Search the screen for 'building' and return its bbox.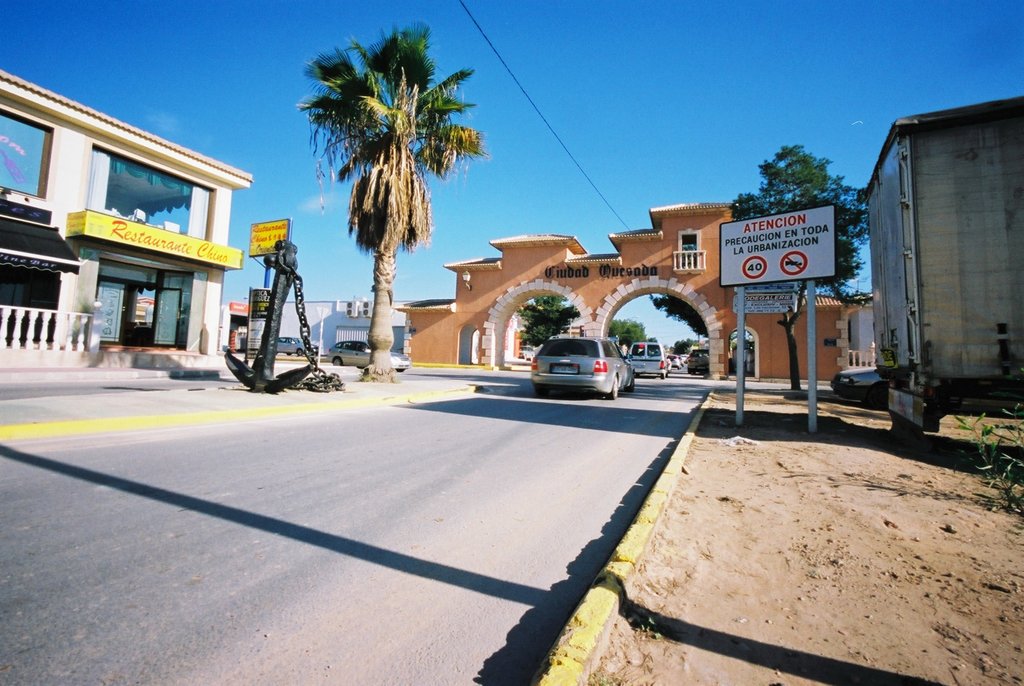
Found: rect(0, 67, 255, 375).
